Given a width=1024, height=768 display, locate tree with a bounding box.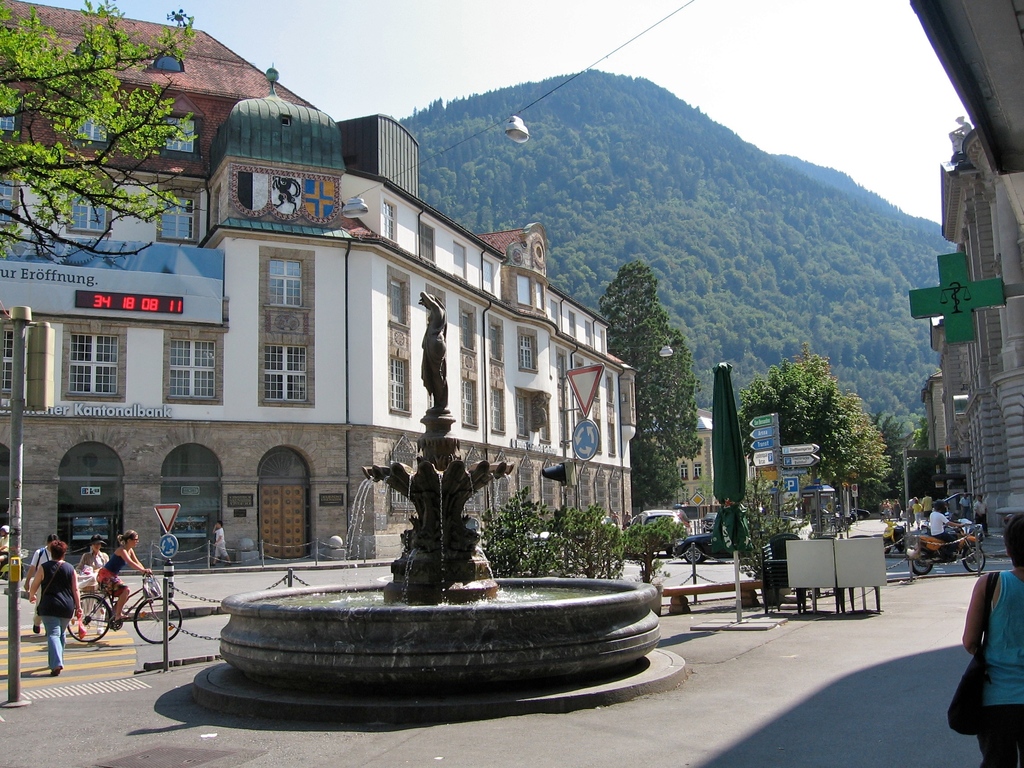
Located: left=604, top=265, right=700, bottom=511.
